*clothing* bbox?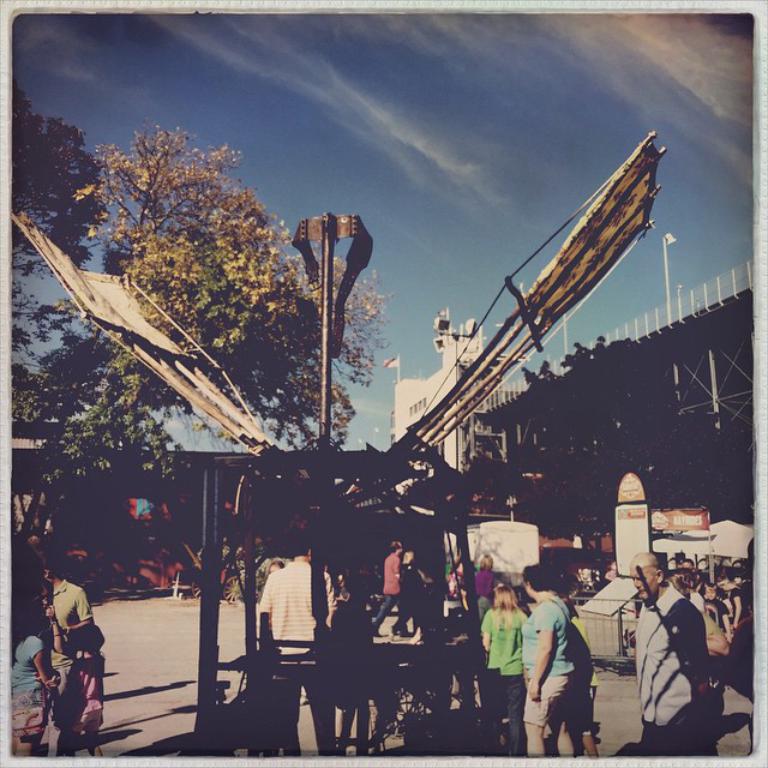
(left=7, top=640, right=55, bottom=712)
